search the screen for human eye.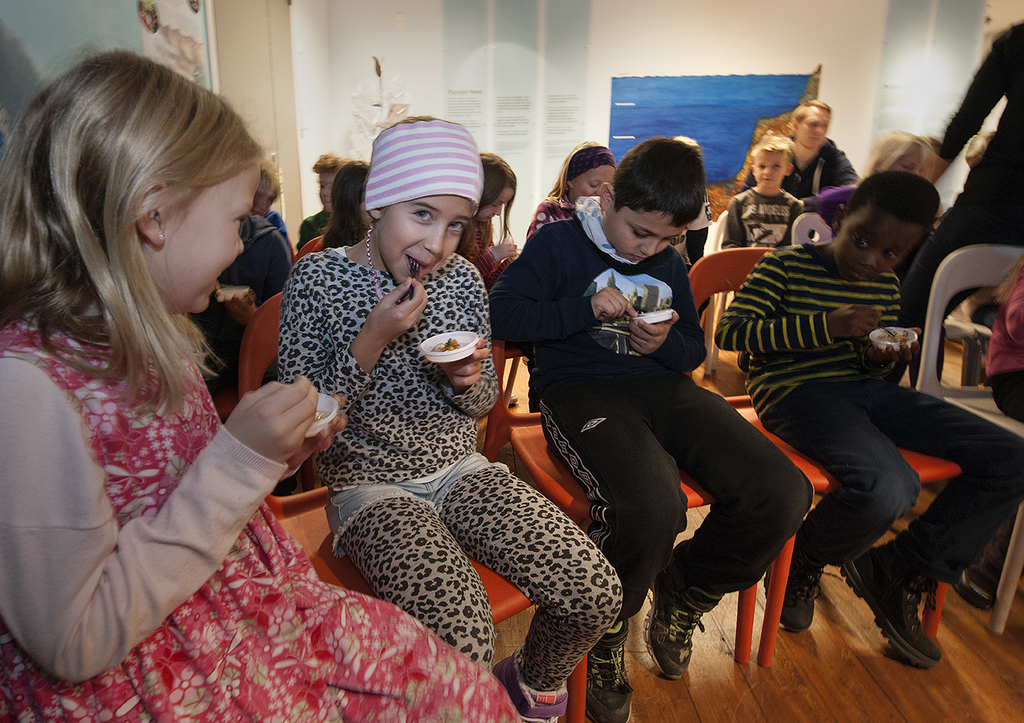
Found at 447, 218, 464, 232.
